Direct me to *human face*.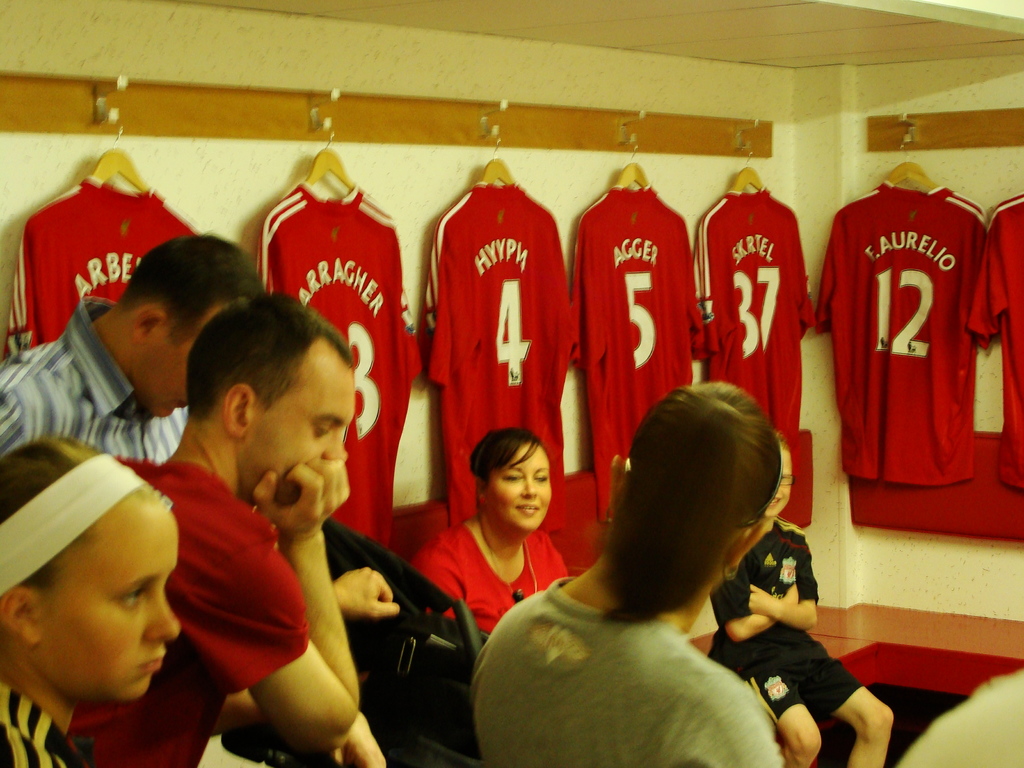
Direction: {"left": 763, "top": 443, "right": 790, "bottom": 513}.
